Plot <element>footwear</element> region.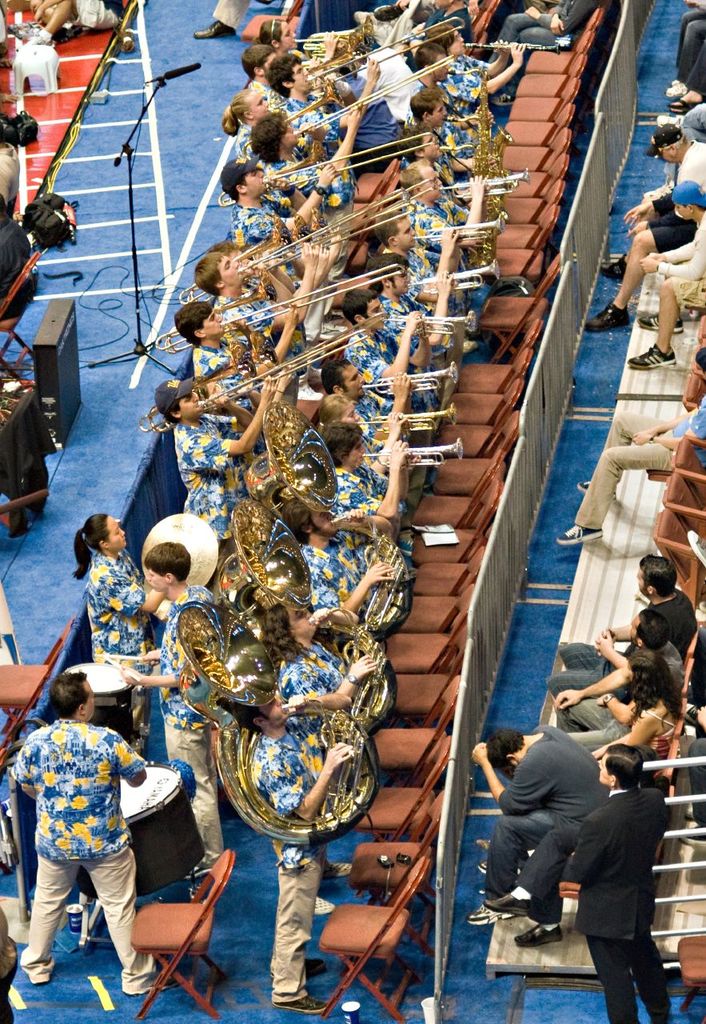
Plotted at pyautogui.locateOnScreen(600, 262, 623, 279).
